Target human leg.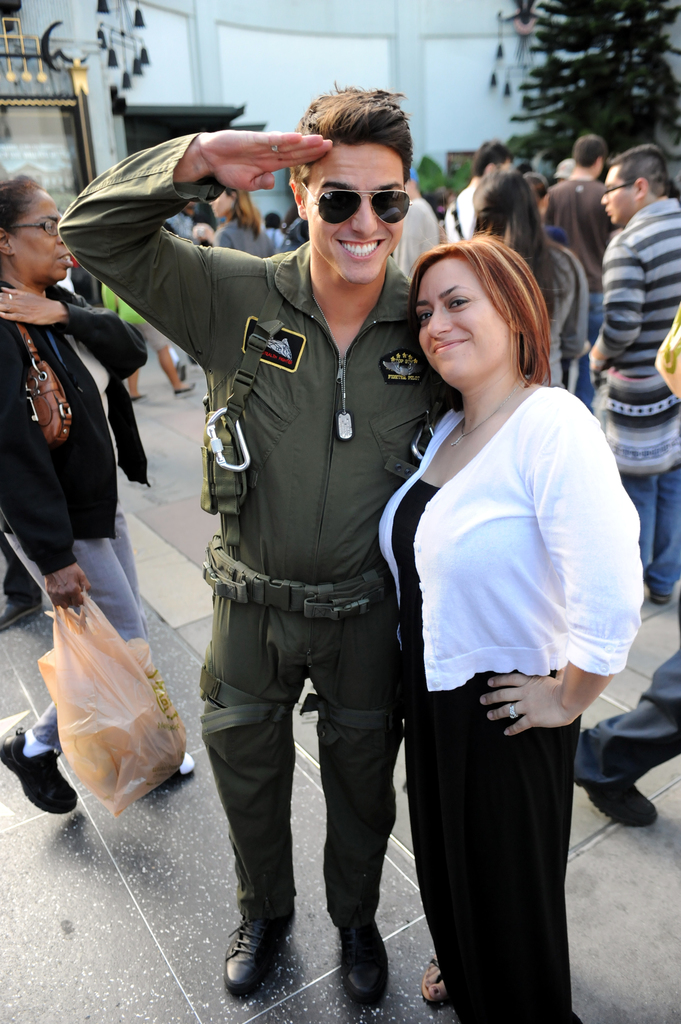
Target region: 0:522:147:826.
